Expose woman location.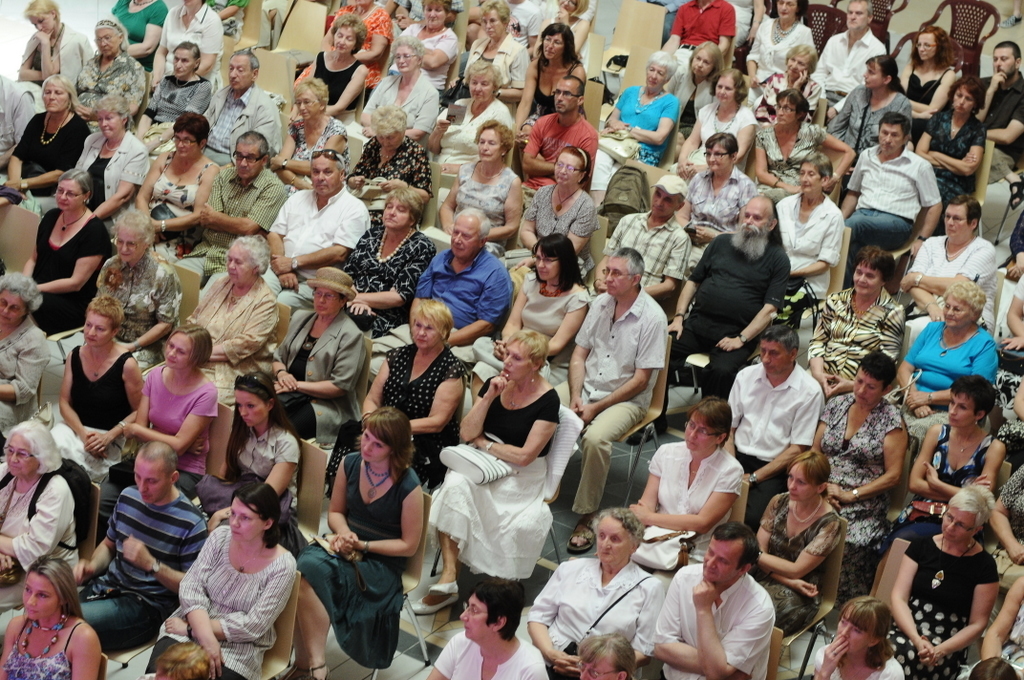
Exposed at 360 39 443 138.
